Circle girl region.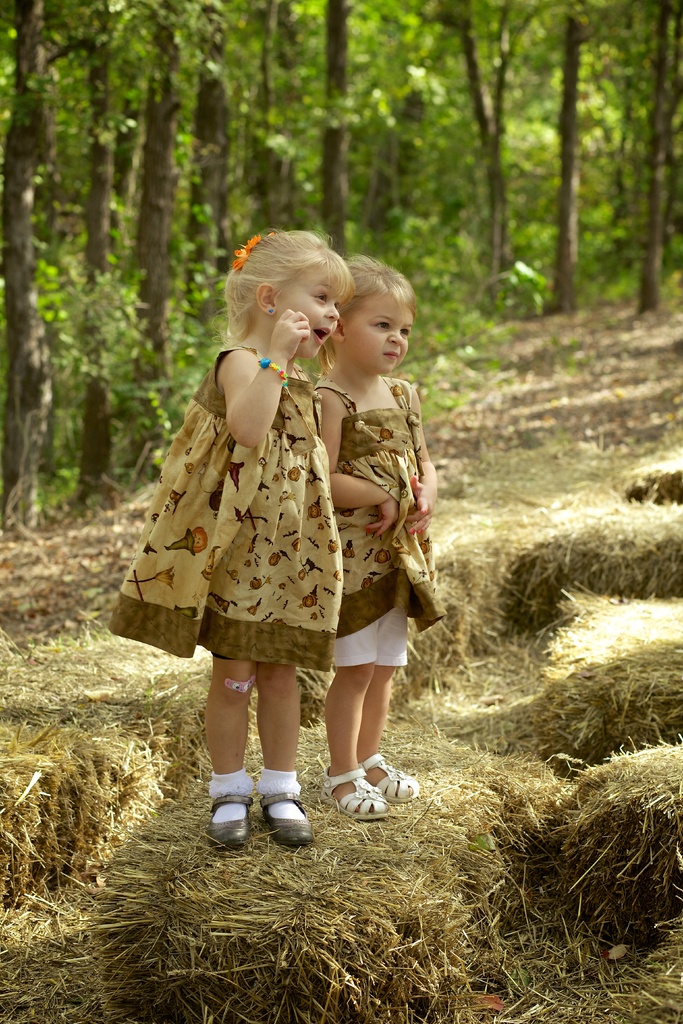
Region: [312, 248, 436, 820].
